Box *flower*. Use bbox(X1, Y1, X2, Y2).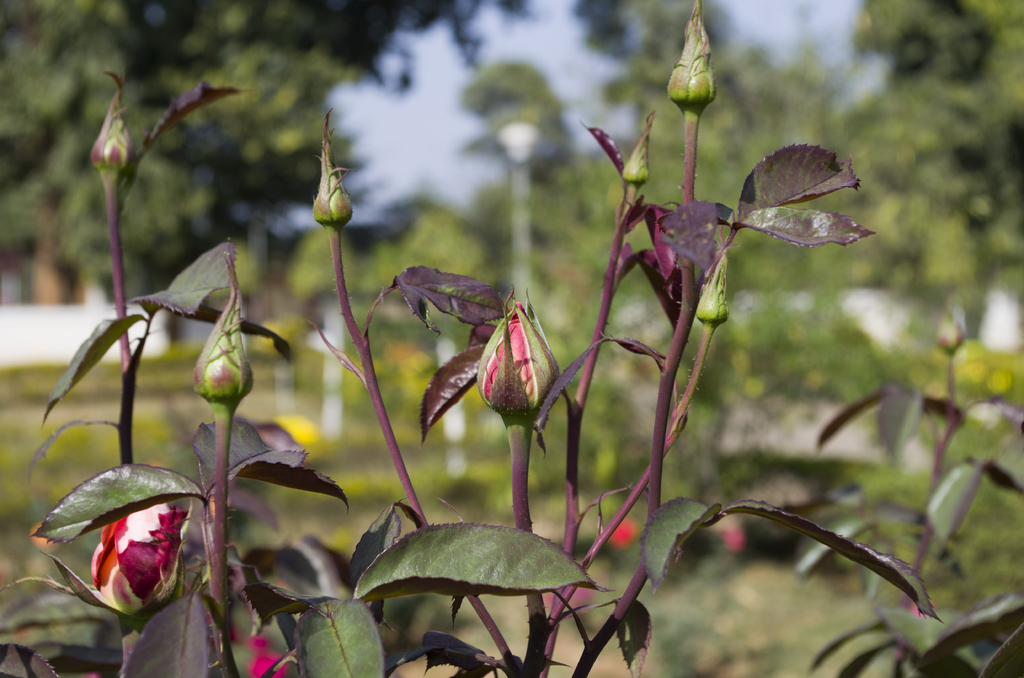
bbox(459, 296, 560, 428).
